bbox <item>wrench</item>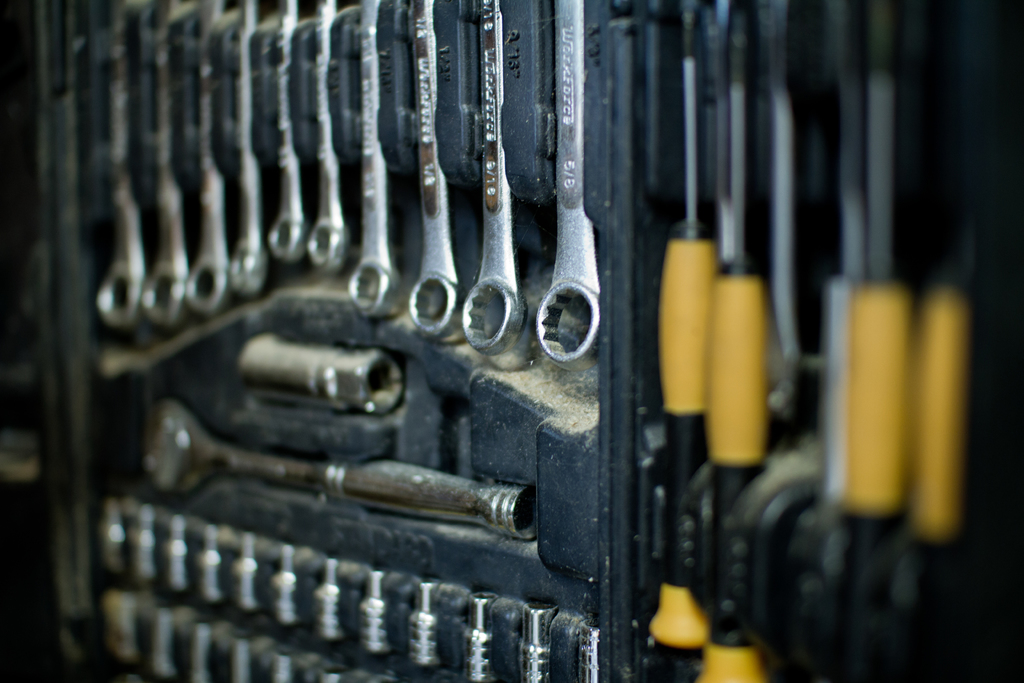
<region>309, 0, 346, 268</region>
